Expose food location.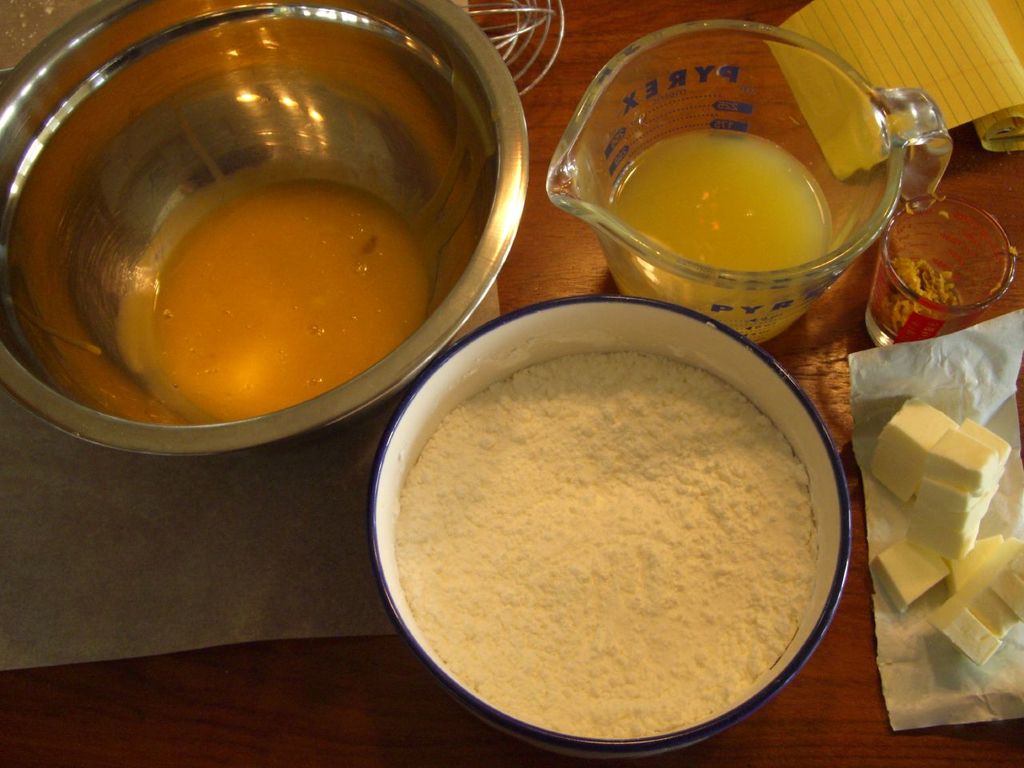
Exposed at locate(390, 350, 818, 742).
